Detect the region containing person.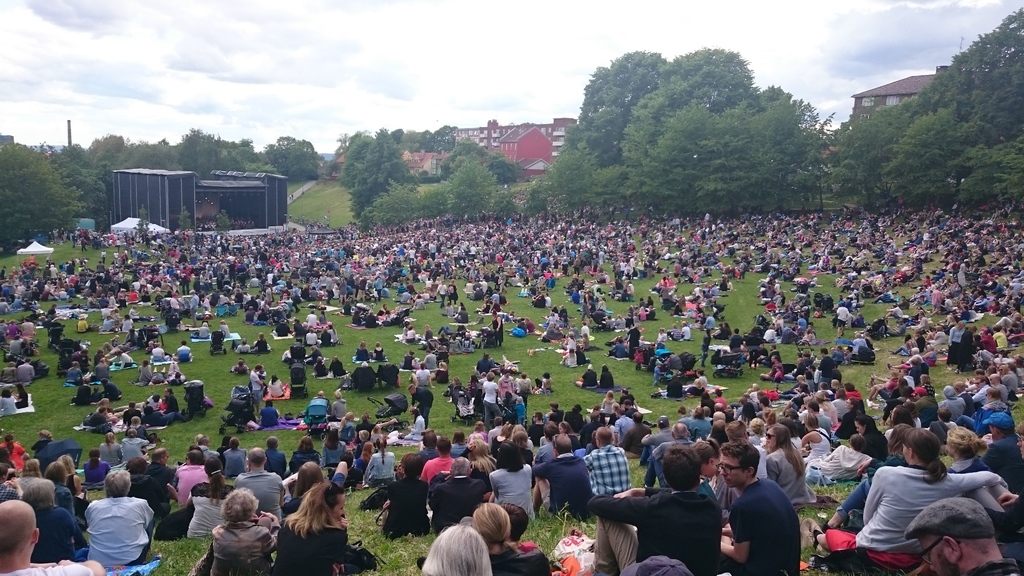
{"x1": 764, "y1": 419, "x2": 803, "y2": 516}.
